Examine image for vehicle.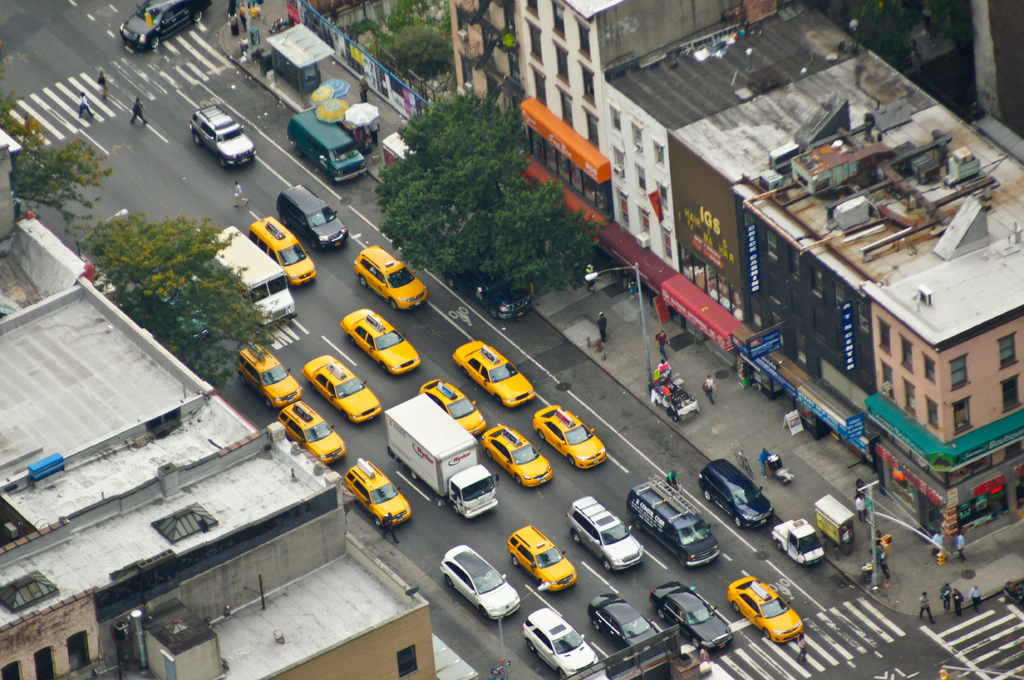
Examination result: (x1=276, y1=181, x2=351, y2=261).
